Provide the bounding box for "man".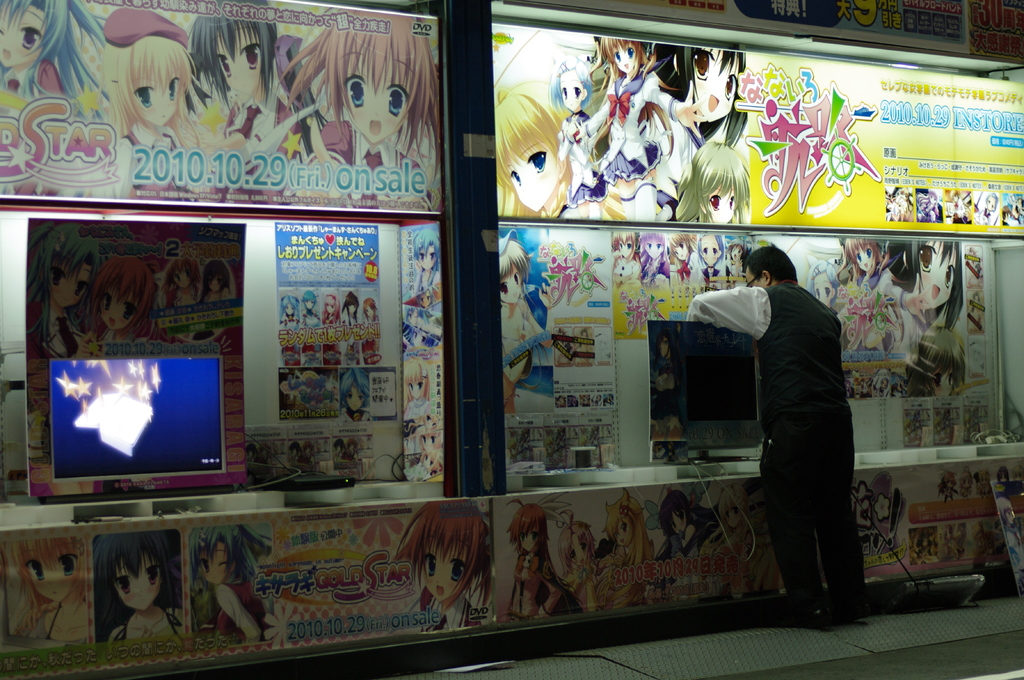
714,233,881,629.
